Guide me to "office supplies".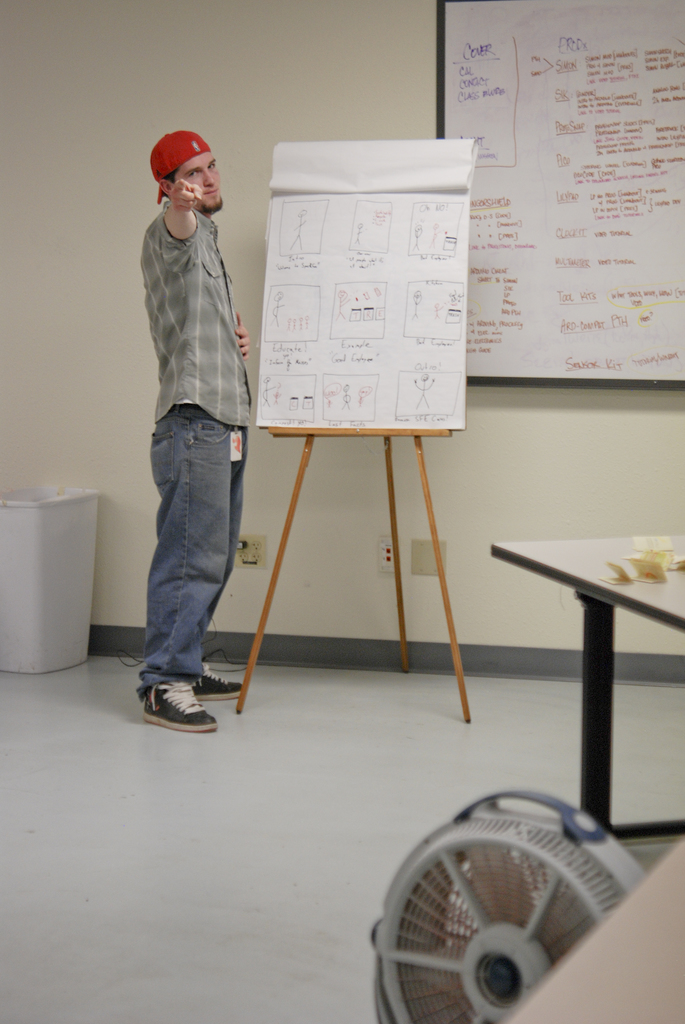
Guidance: {"left": 439, "top": 0, "right": 684, "bottom": 390}.
